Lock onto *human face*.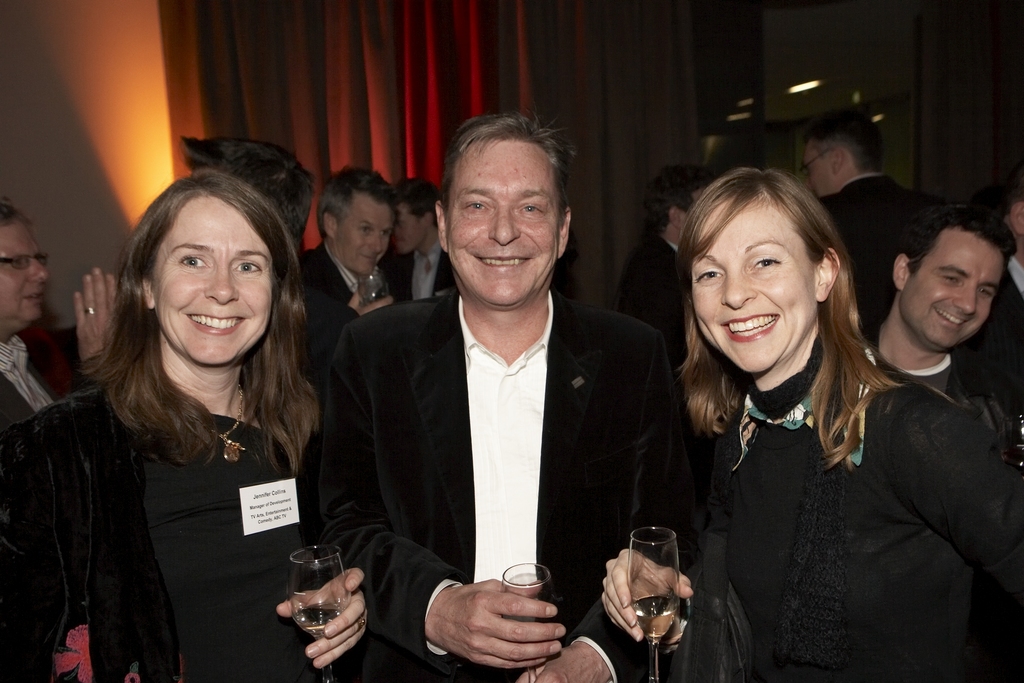
Locked: bbox=[398, 202, 427, 252].
